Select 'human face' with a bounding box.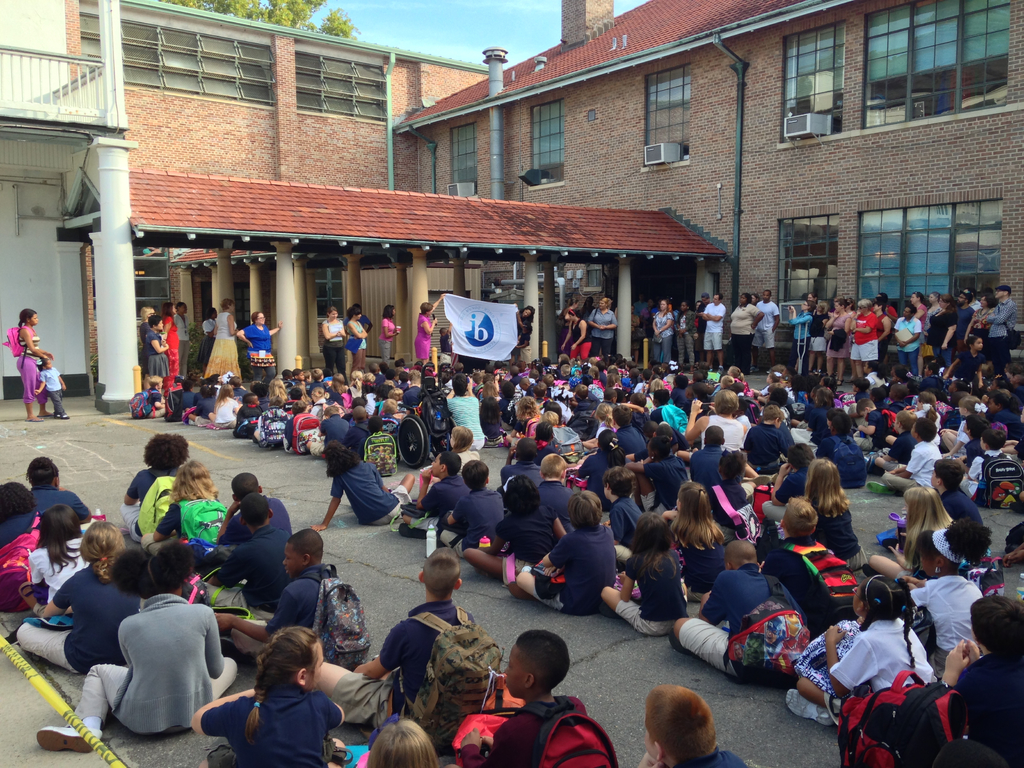
{"x1": 895, "y1": 307, "x2": 909, "y2": 318}.
